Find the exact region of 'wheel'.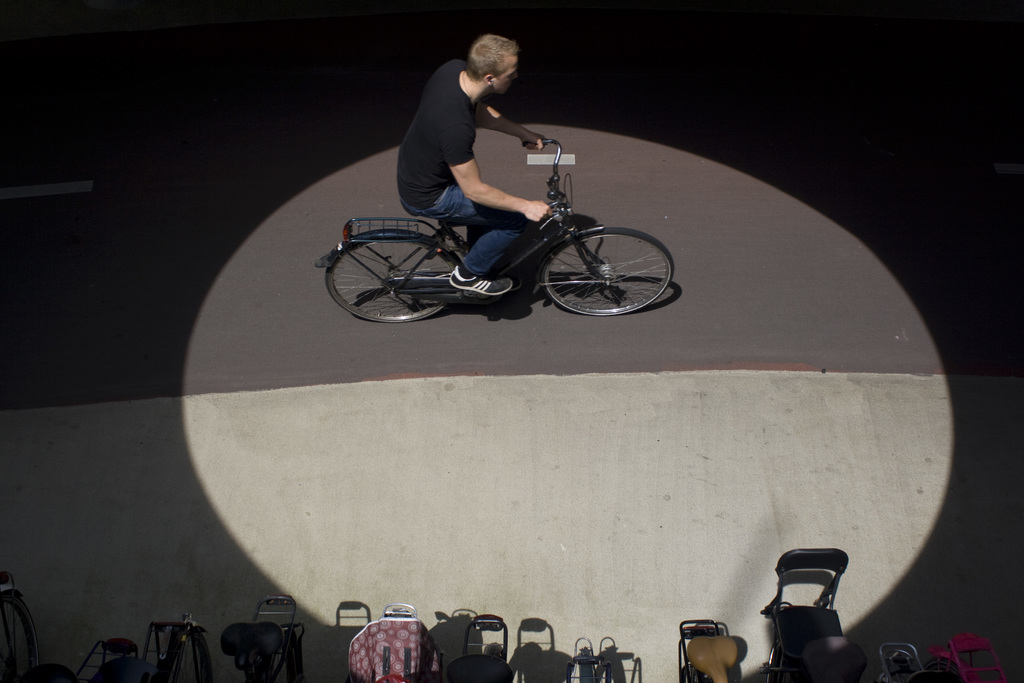
Exact region: l=0, t=593, r=43, b=682.
